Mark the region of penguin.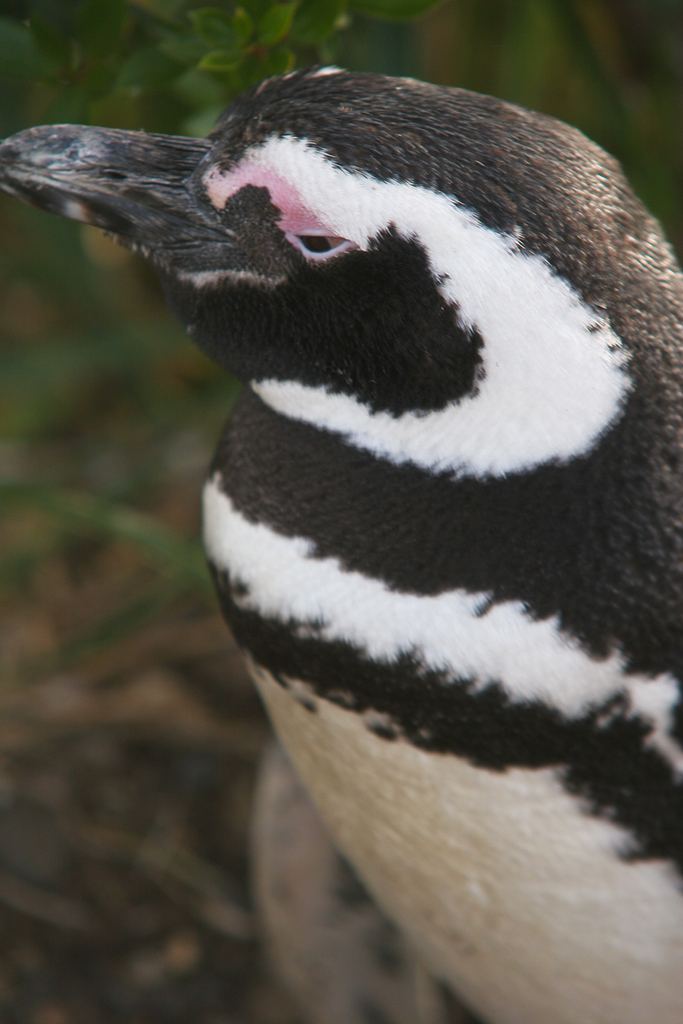
Region: 63 72 655 908.
